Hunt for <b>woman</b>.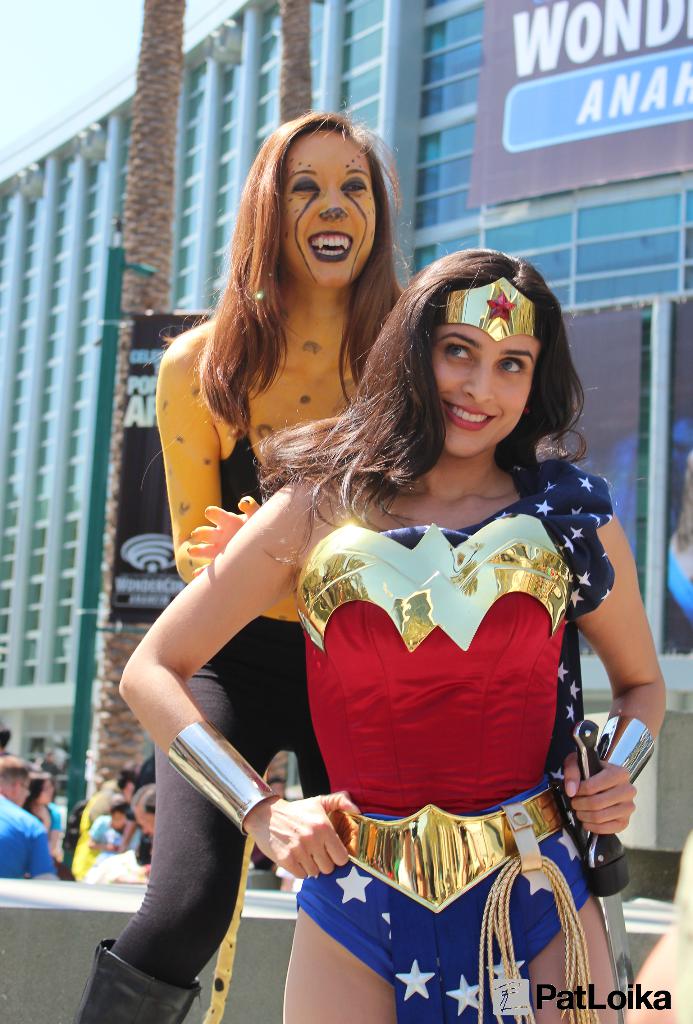
Hunted down at crop(21, 778, 61, 870).
